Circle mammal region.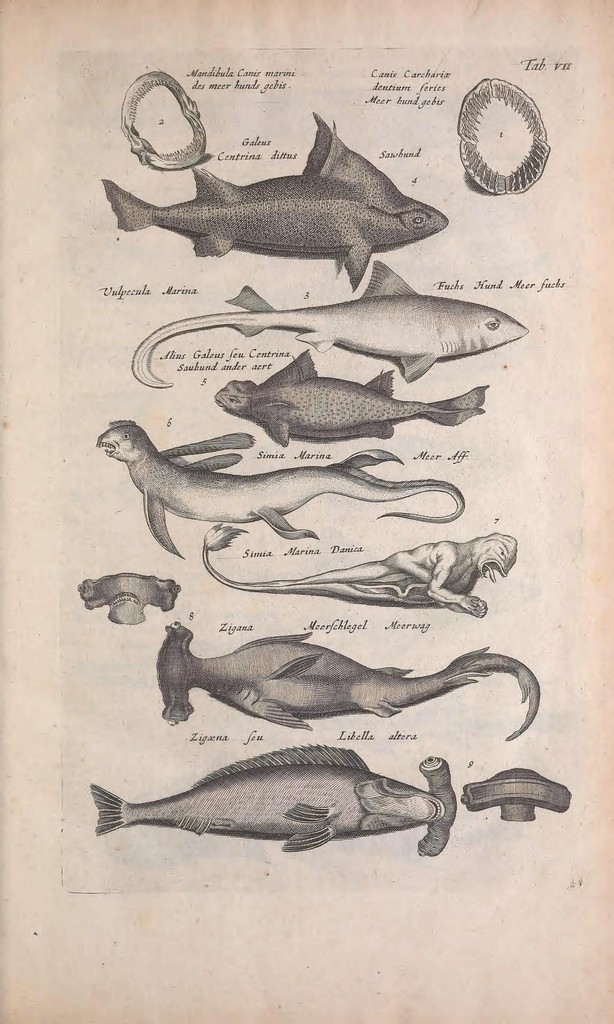
Region: [left=83, top=115, right=454, bottom=298].
